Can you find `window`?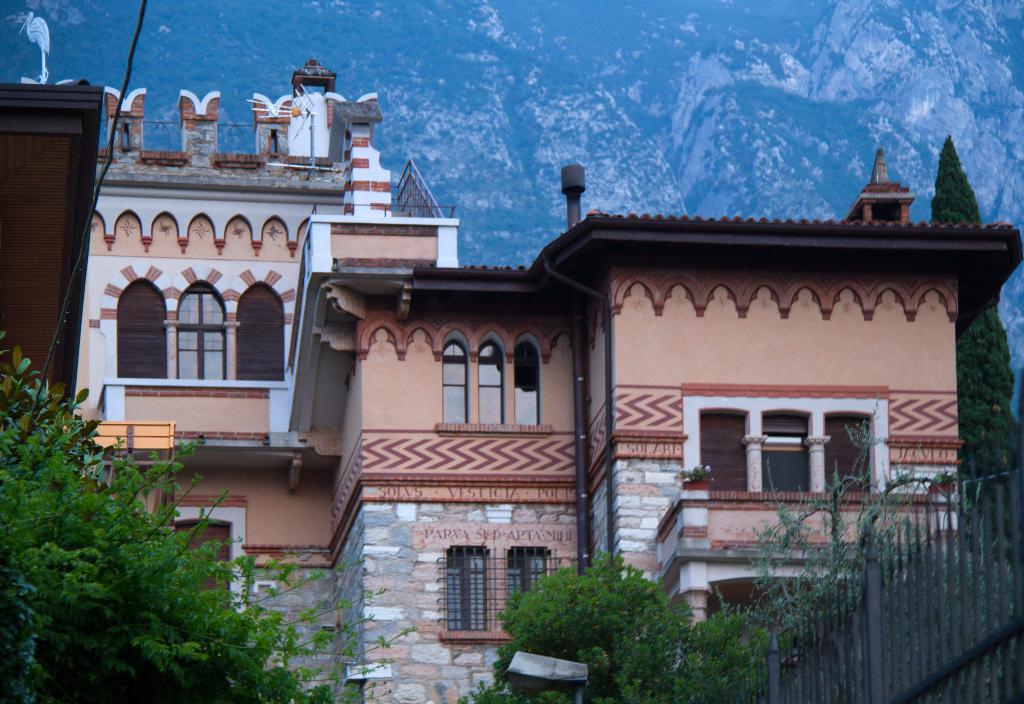
Yes, bounding box: Rect(179, 276, 230, 390).
